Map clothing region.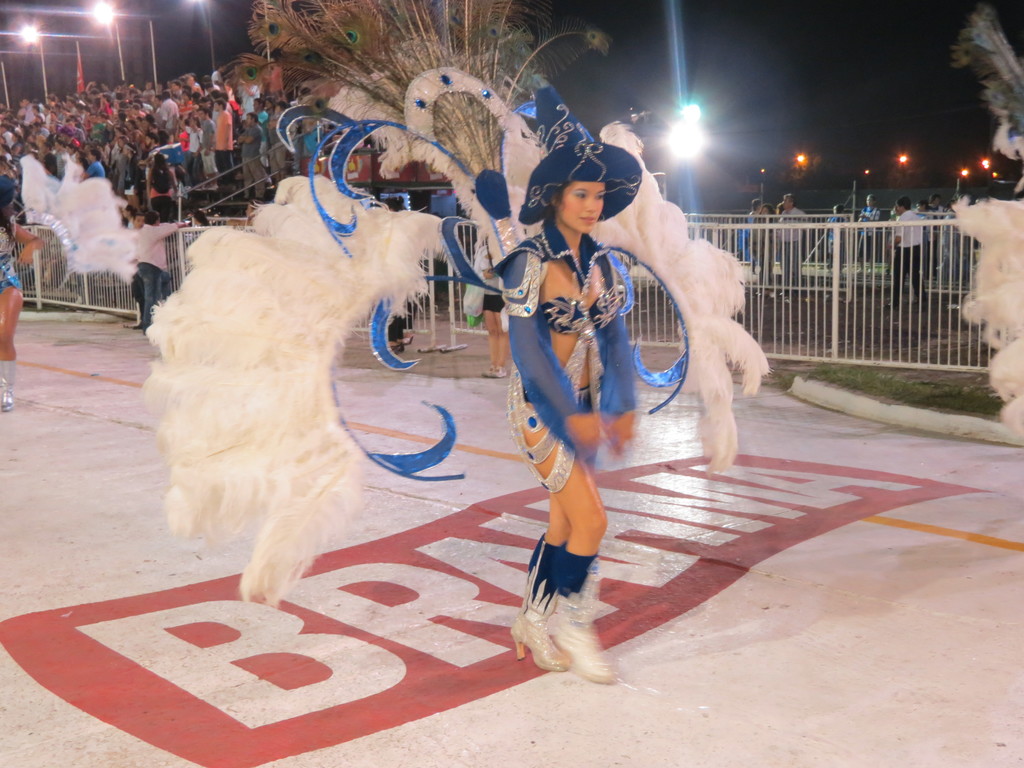
Mapped to 131,220,175,325.
